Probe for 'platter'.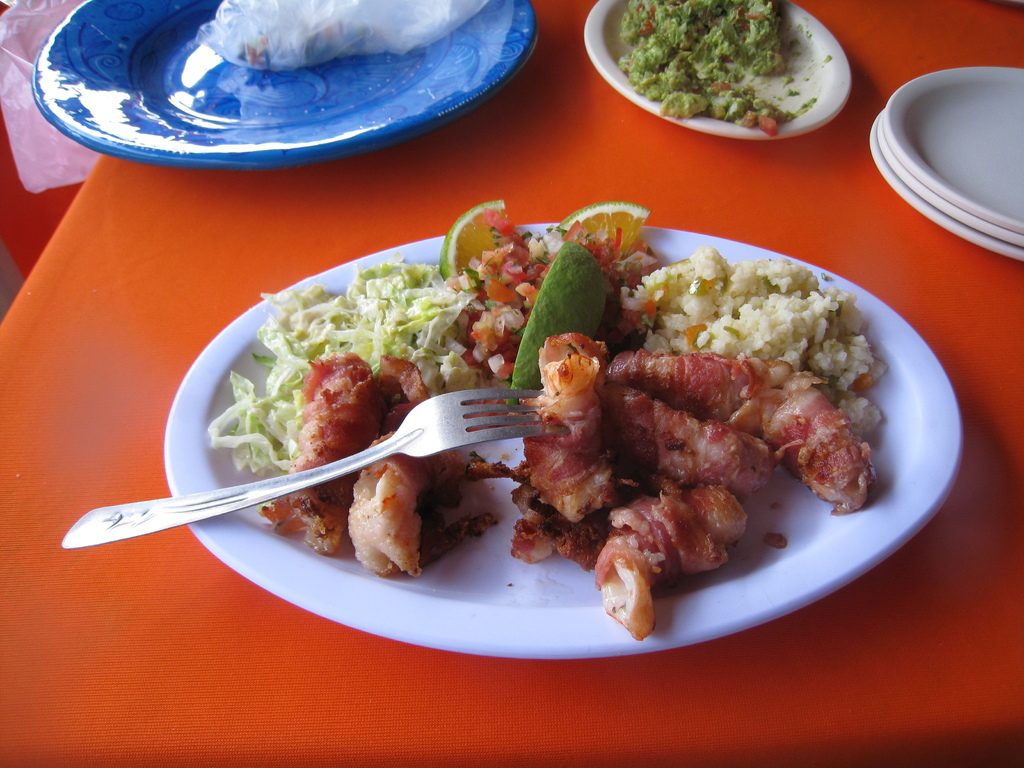
Probe result: 36, 0, 535, 166.
